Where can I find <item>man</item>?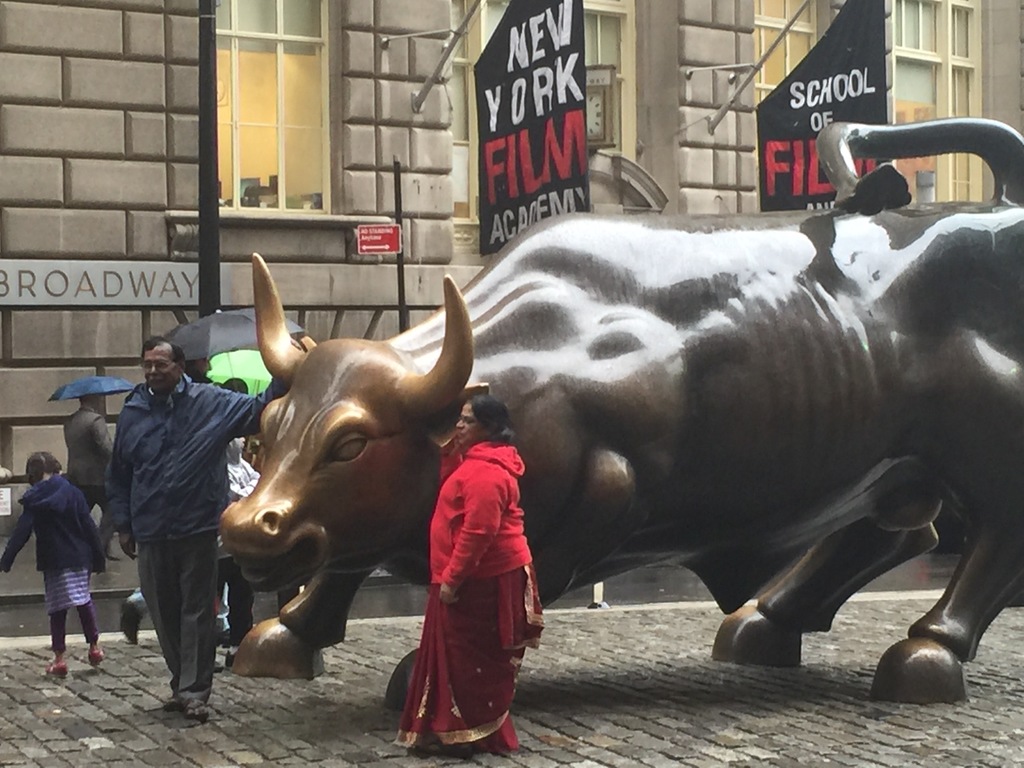
You can find it at (90, 331, 235, 706).
